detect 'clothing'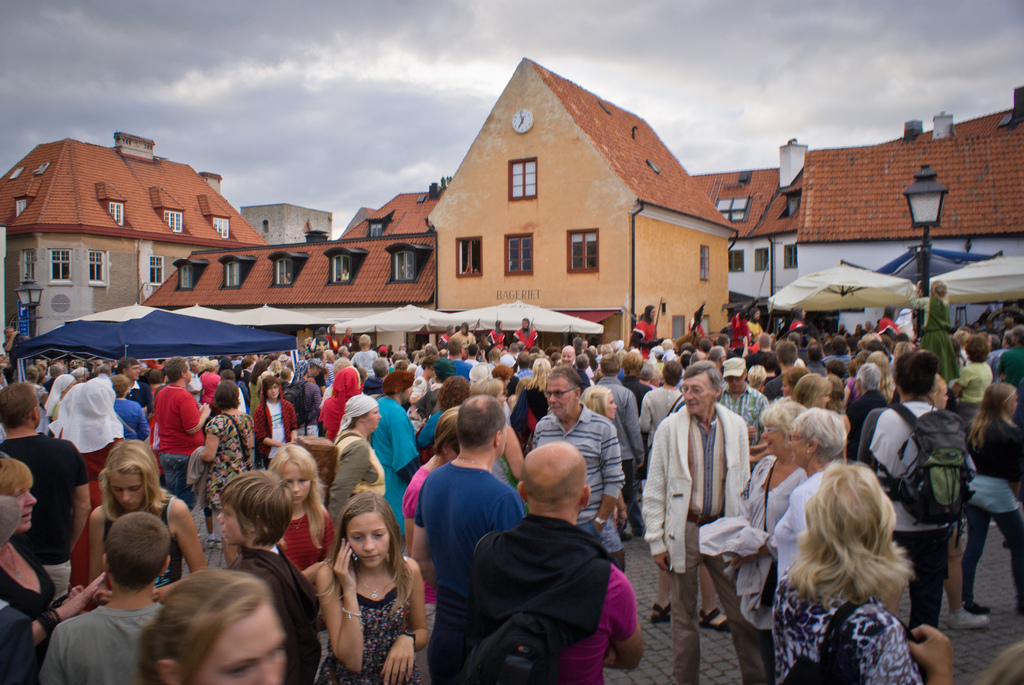
box(187, 373, 204, 403)
